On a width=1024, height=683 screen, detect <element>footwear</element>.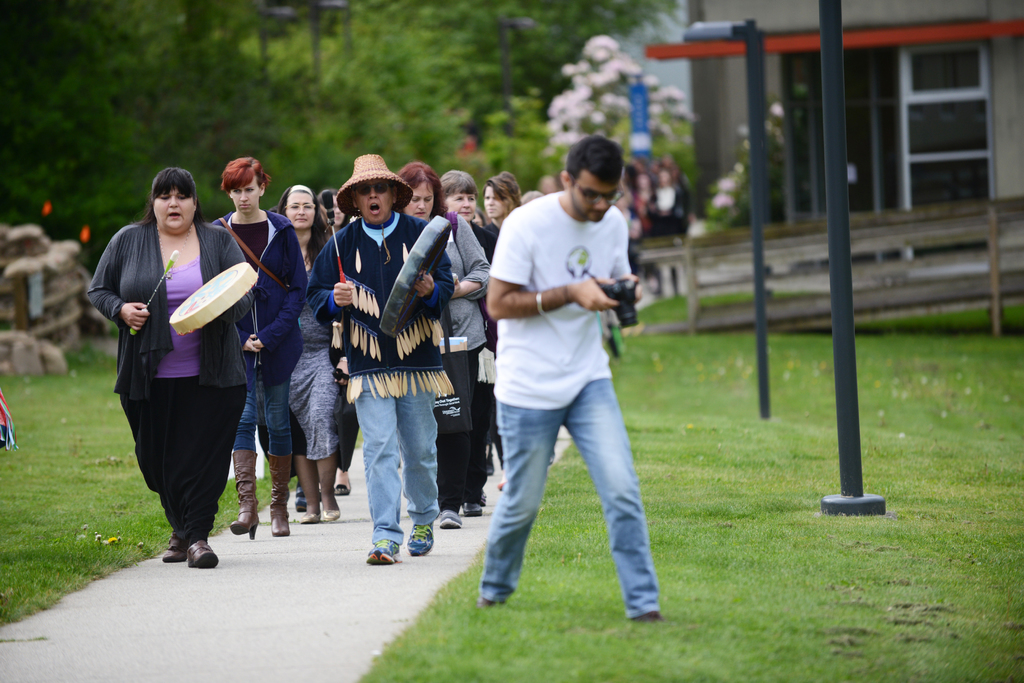
466:501:482:515.
